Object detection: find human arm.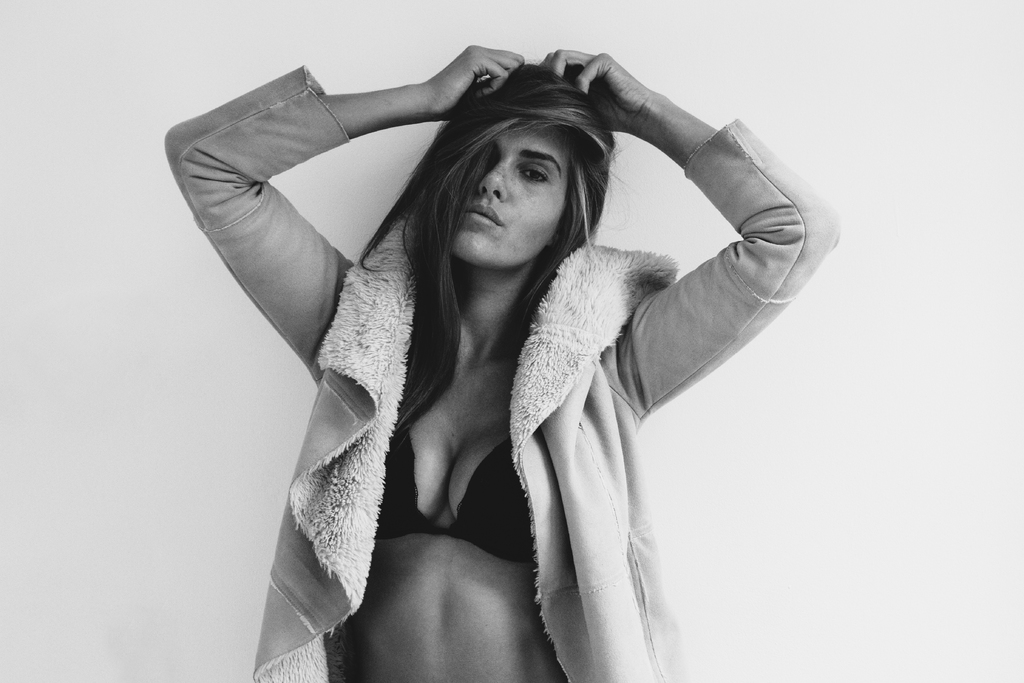
box=[541, 52, 840, 420].
